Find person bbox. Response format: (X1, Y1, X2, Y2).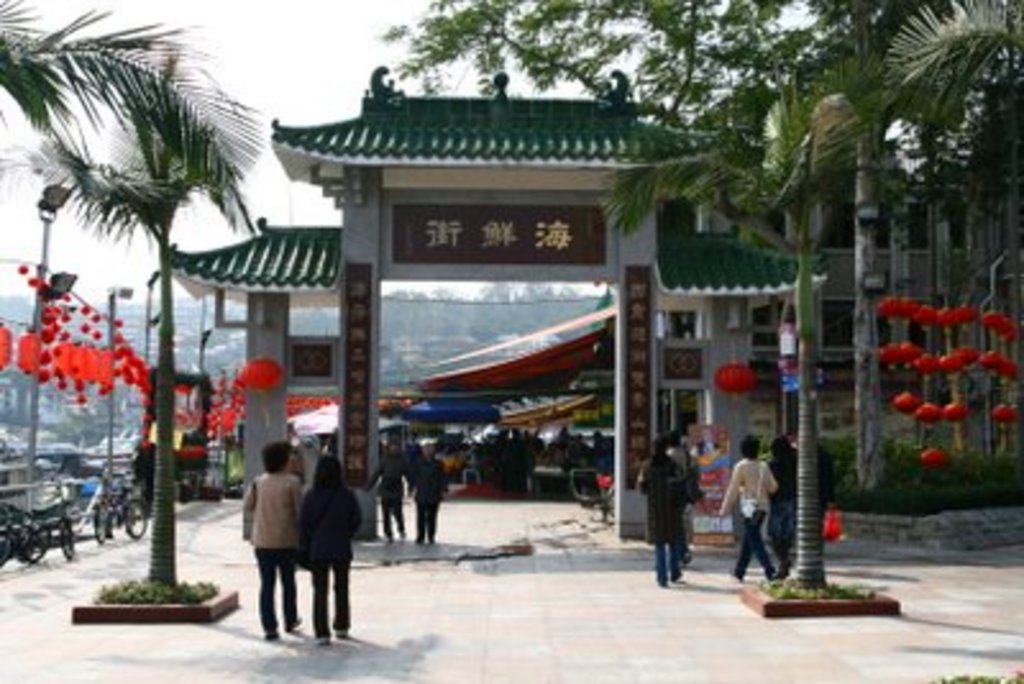
(635, 433, 691, 584).
